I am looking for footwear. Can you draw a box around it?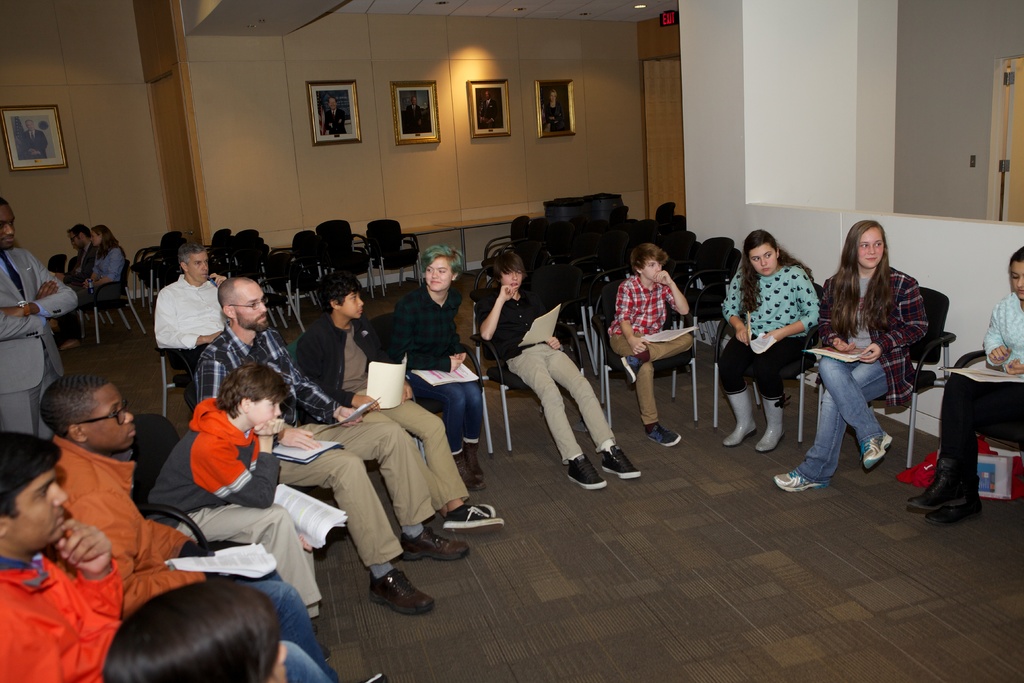
Sure, the bounding box is x1=643 y1=419 x2=681 y2=444.
